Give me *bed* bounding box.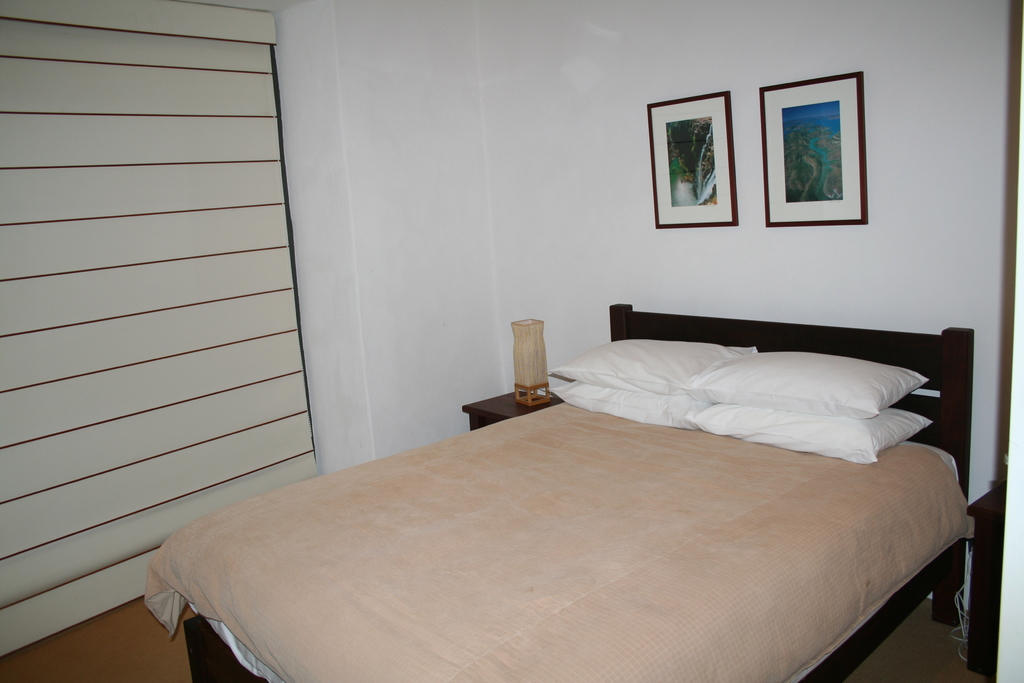
box=[143, 297, 968, 682].
